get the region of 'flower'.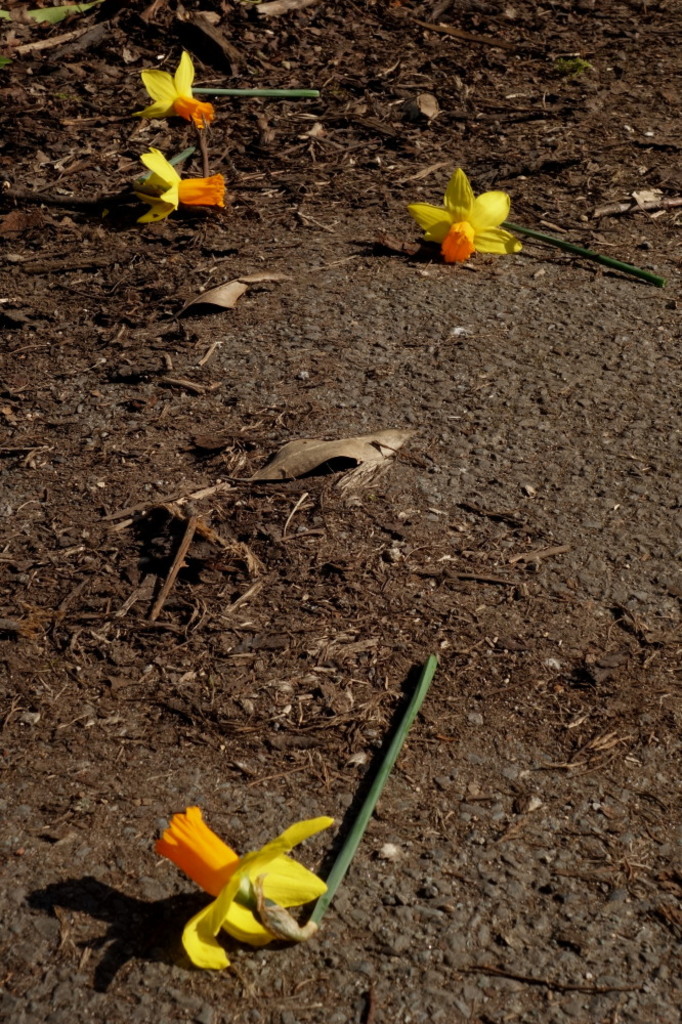
x1=123 y1=144 x2=229 y2=228.
